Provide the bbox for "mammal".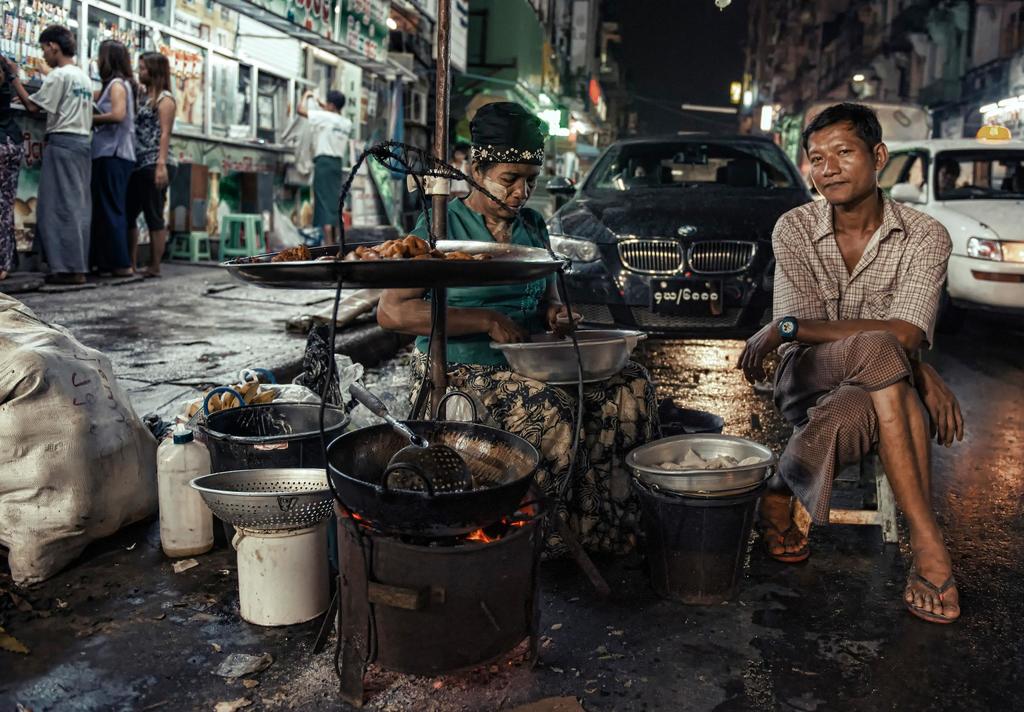
bbox(731, 98, 961, 622).
